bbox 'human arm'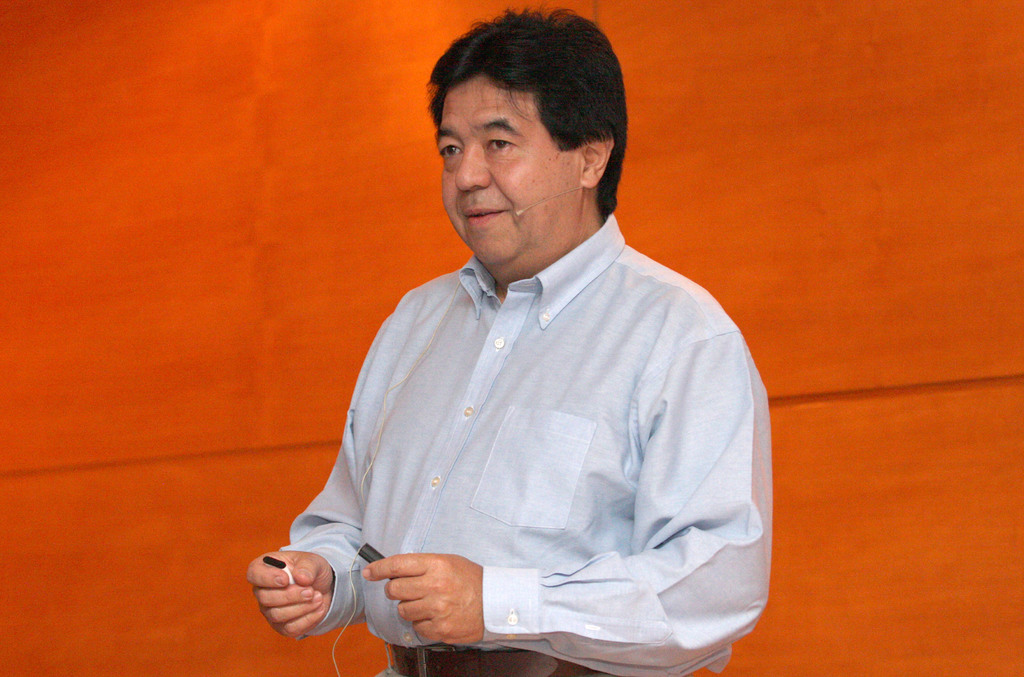
box=[246, 411, 365, 640]
